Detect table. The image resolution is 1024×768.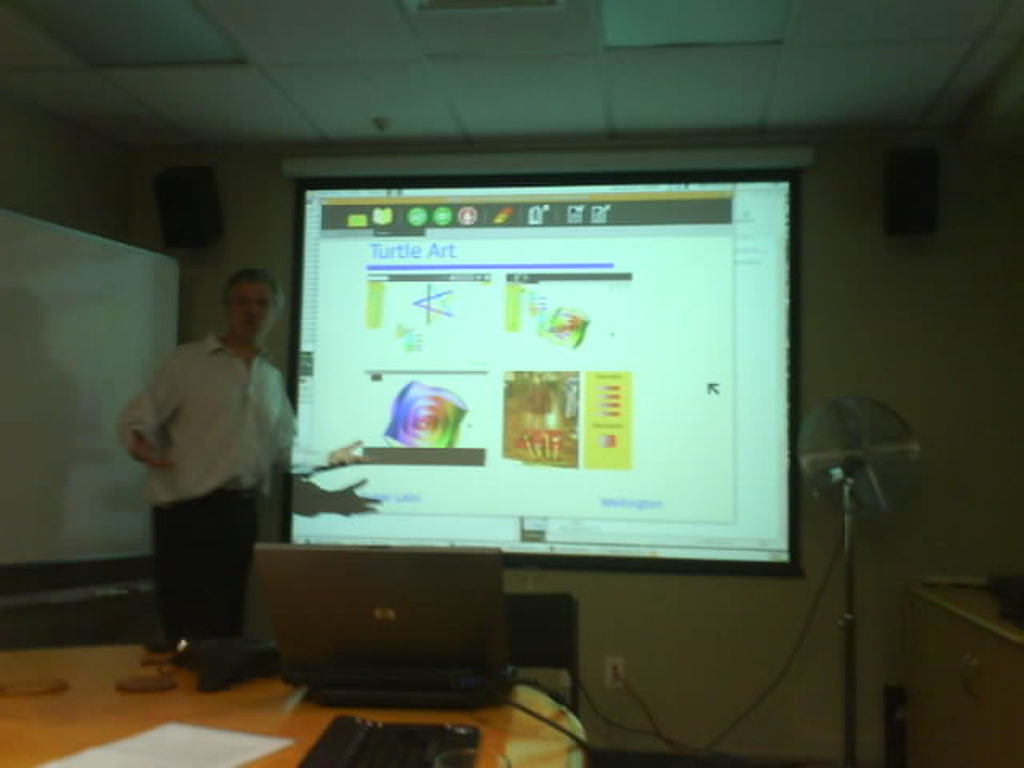
bbox=[0, 632, 586, 766].
